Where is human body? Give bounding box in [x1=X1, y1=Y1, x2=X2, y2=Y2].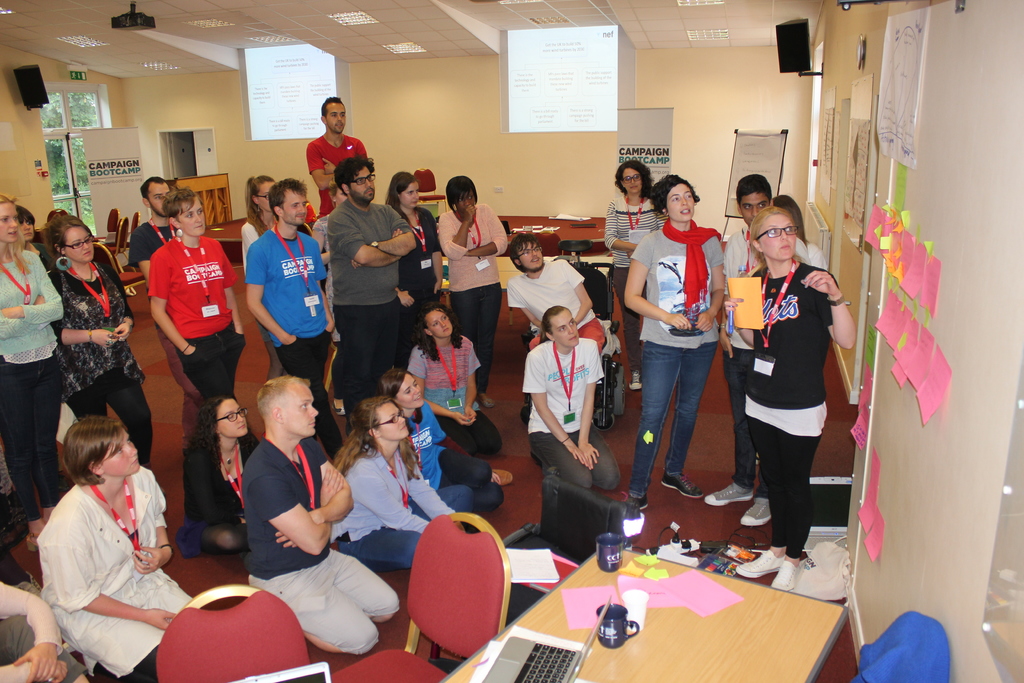
[x1=516, y1=309, x2=613, y2=488].
